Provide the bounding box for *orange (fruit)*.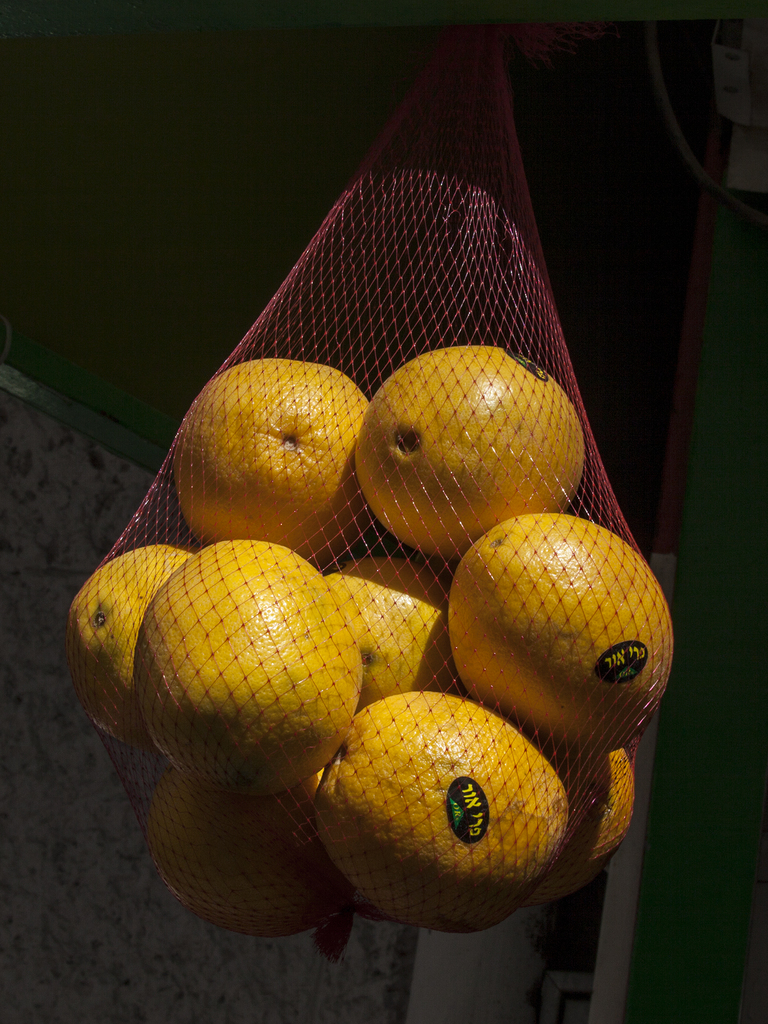
<box>129,540,350,808</box>.
